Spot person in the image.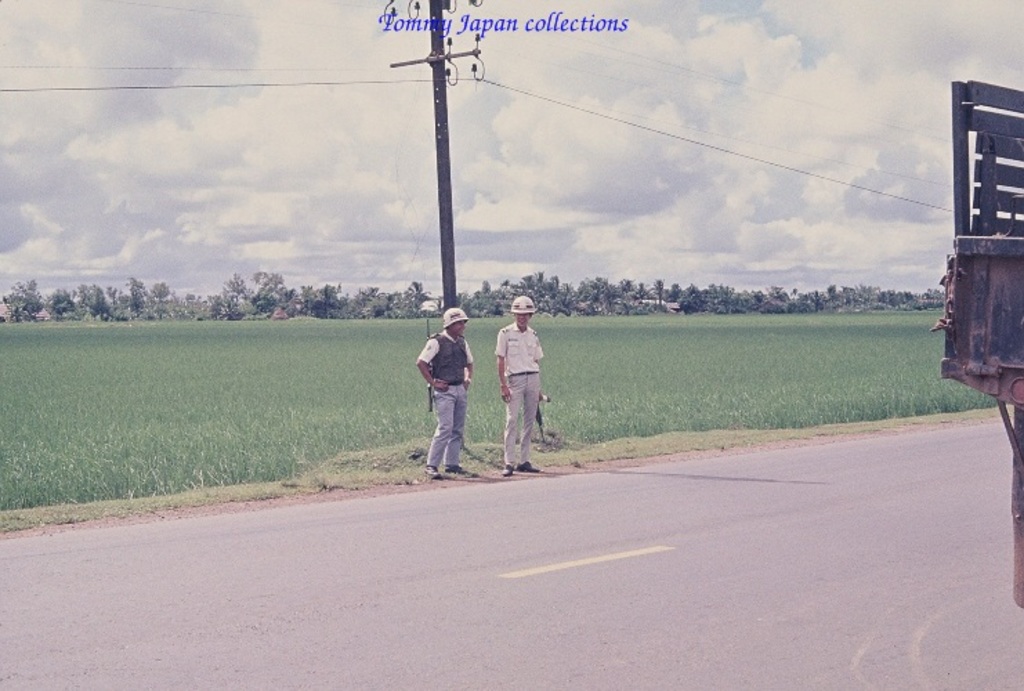
person found at box(503, 289, 560, 468).
